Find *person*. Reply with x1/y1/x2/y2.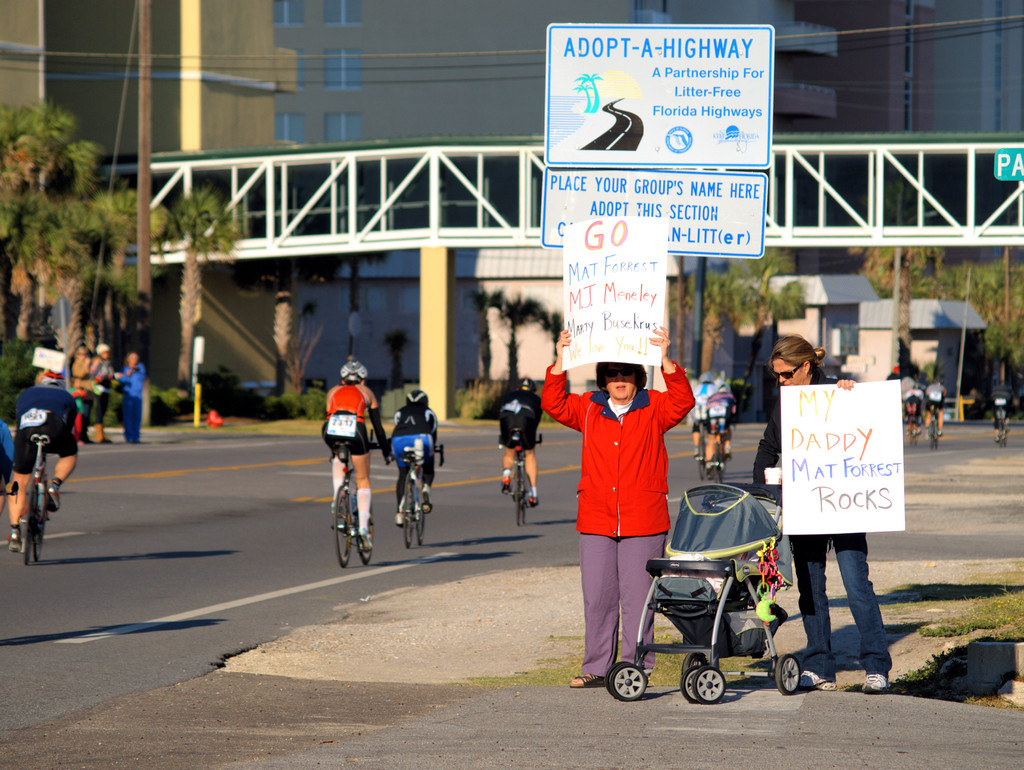
53/345/94/442.
